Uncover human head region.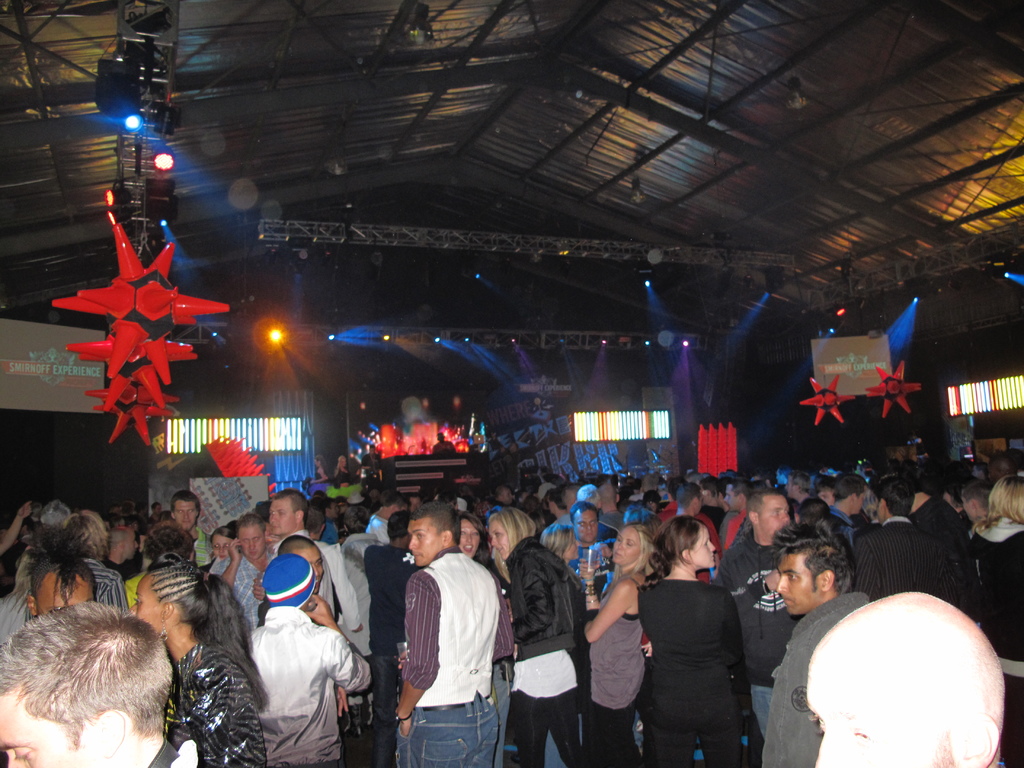
Uncovered: [342,506,374,536].
